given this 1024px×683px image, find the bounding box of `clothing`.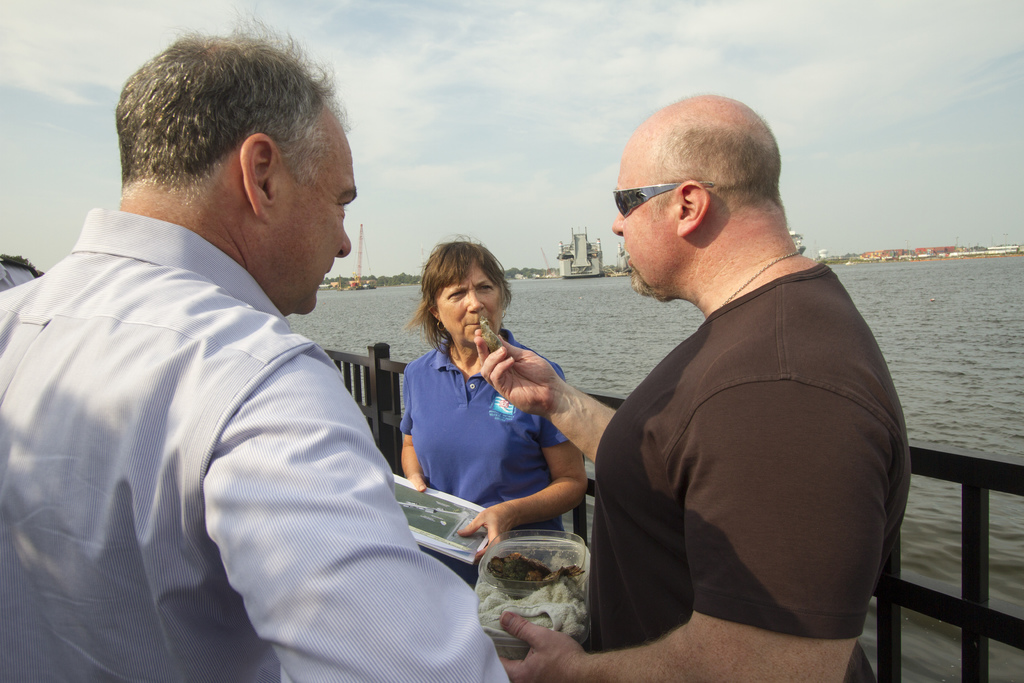
x1=590 y1=211 x2=922 y2=666.
